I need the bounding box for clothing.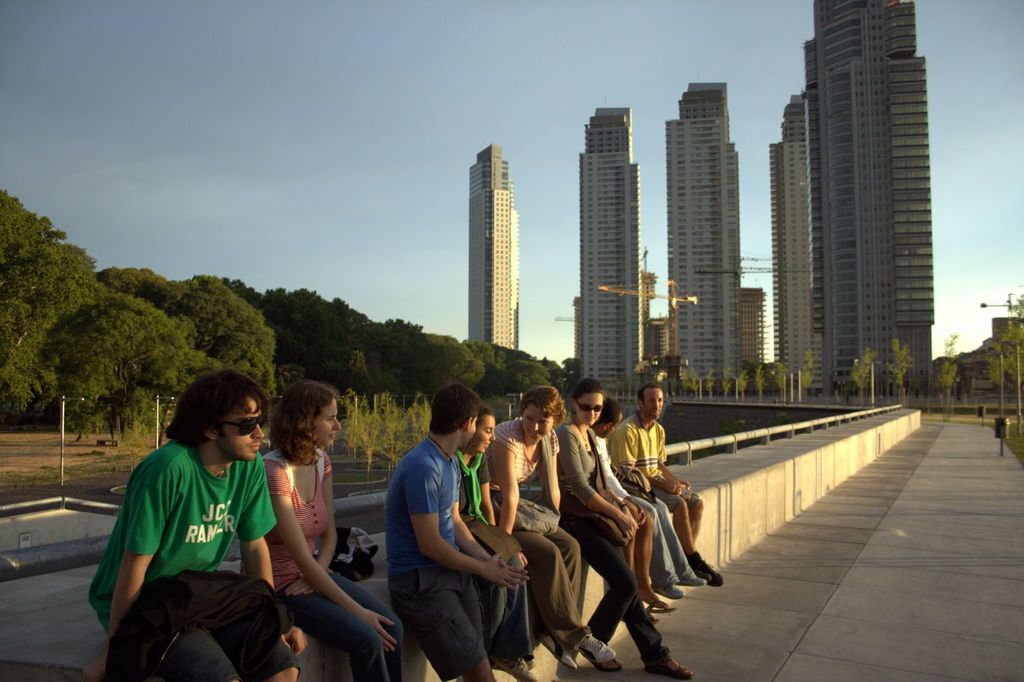
Here it is: l=600, t=430, r=645, b=503.
